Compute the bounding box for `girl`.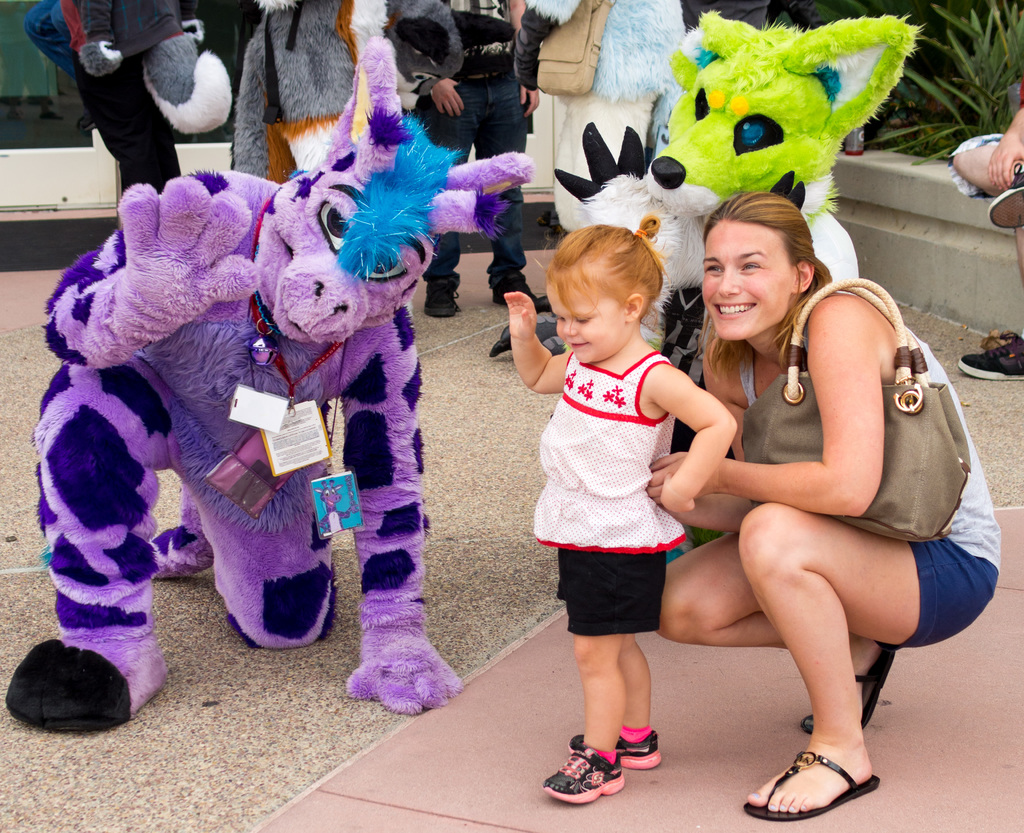
bbox=(655, 189, 1000, 817).
